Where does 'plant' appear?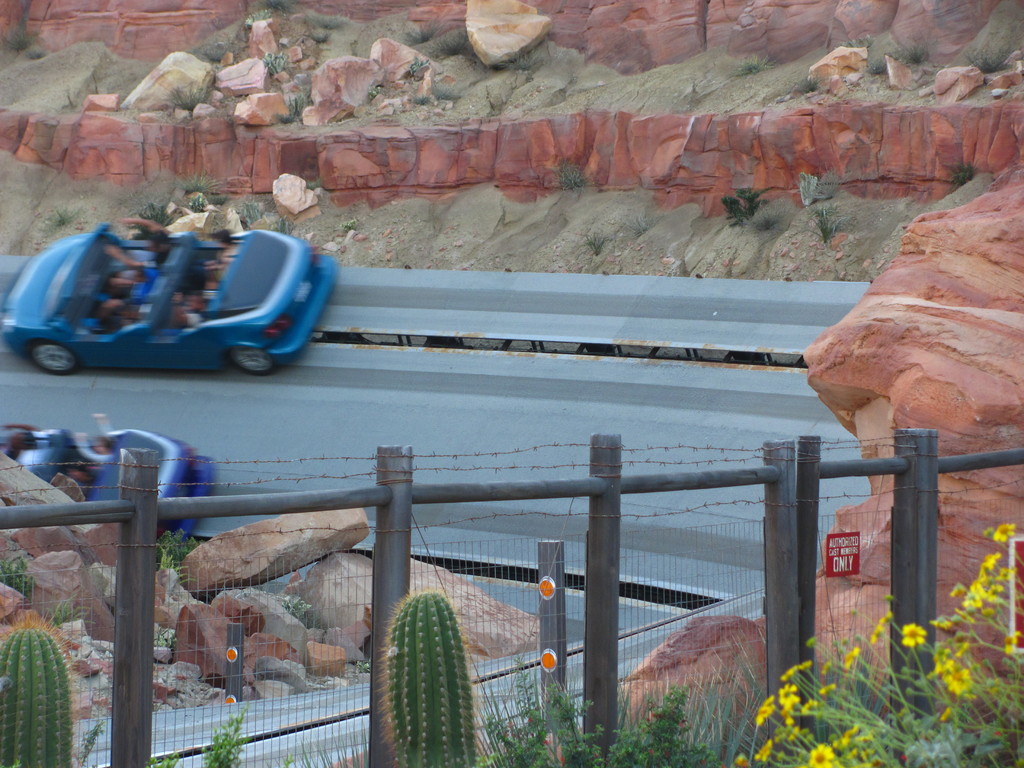
Appears at <bbox>0, 552, 33, 595</bbox>.
